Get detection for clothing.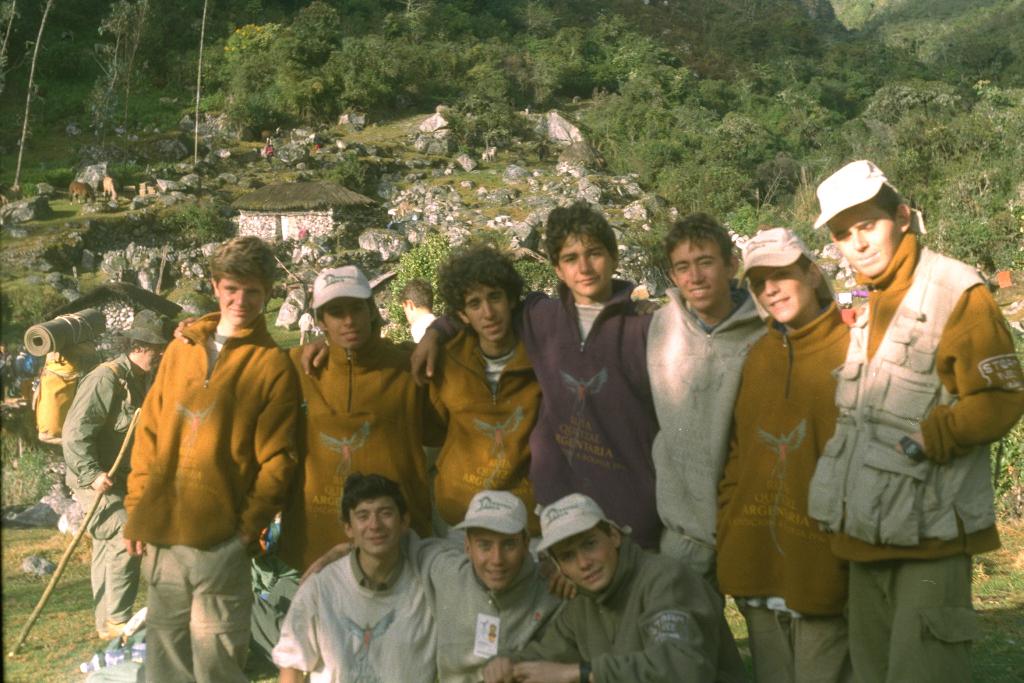
Detection: bbox(566, 553, 711, 682).
